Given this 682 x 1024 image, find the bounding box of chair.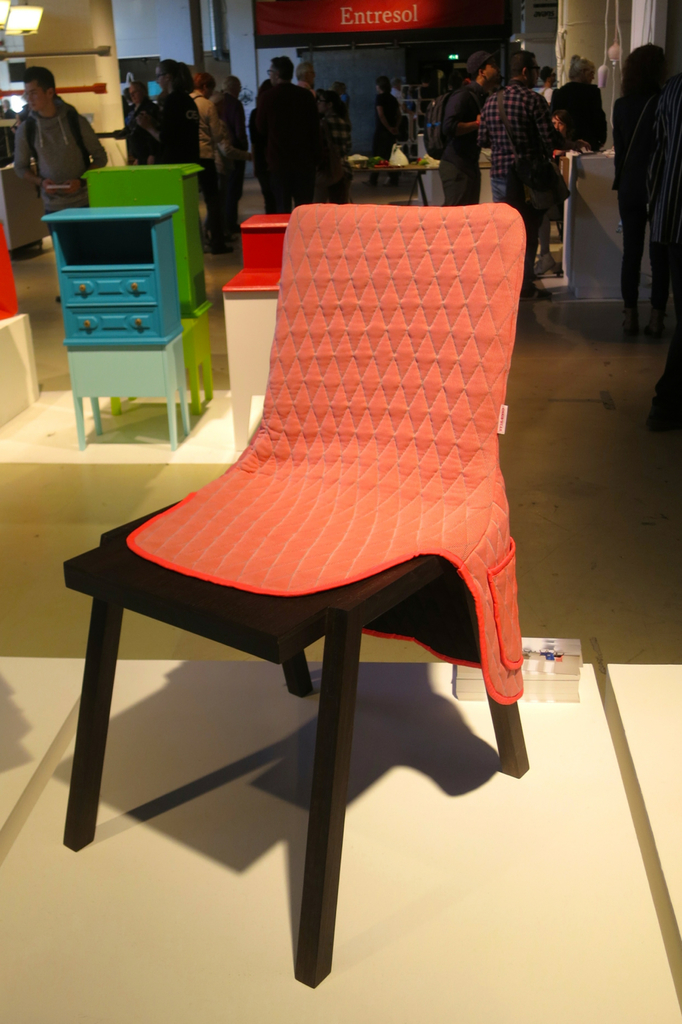
rect(61, 171, 567, 983).
